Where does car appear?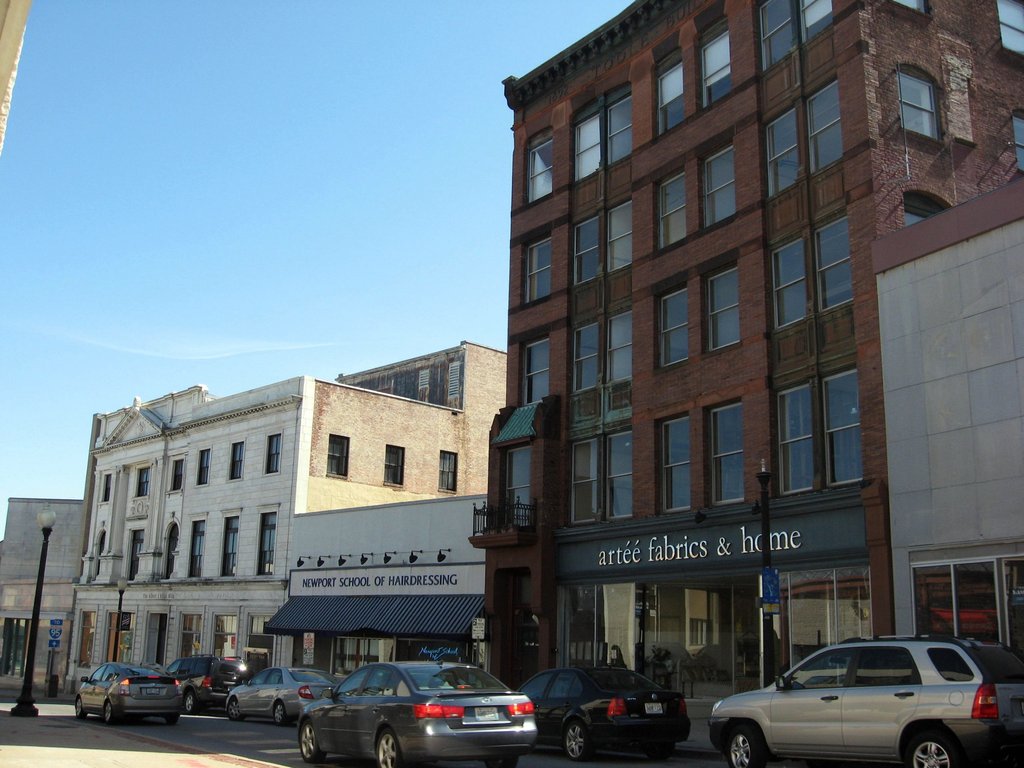
Appears at bbox=(70, 663, 181, 720).
